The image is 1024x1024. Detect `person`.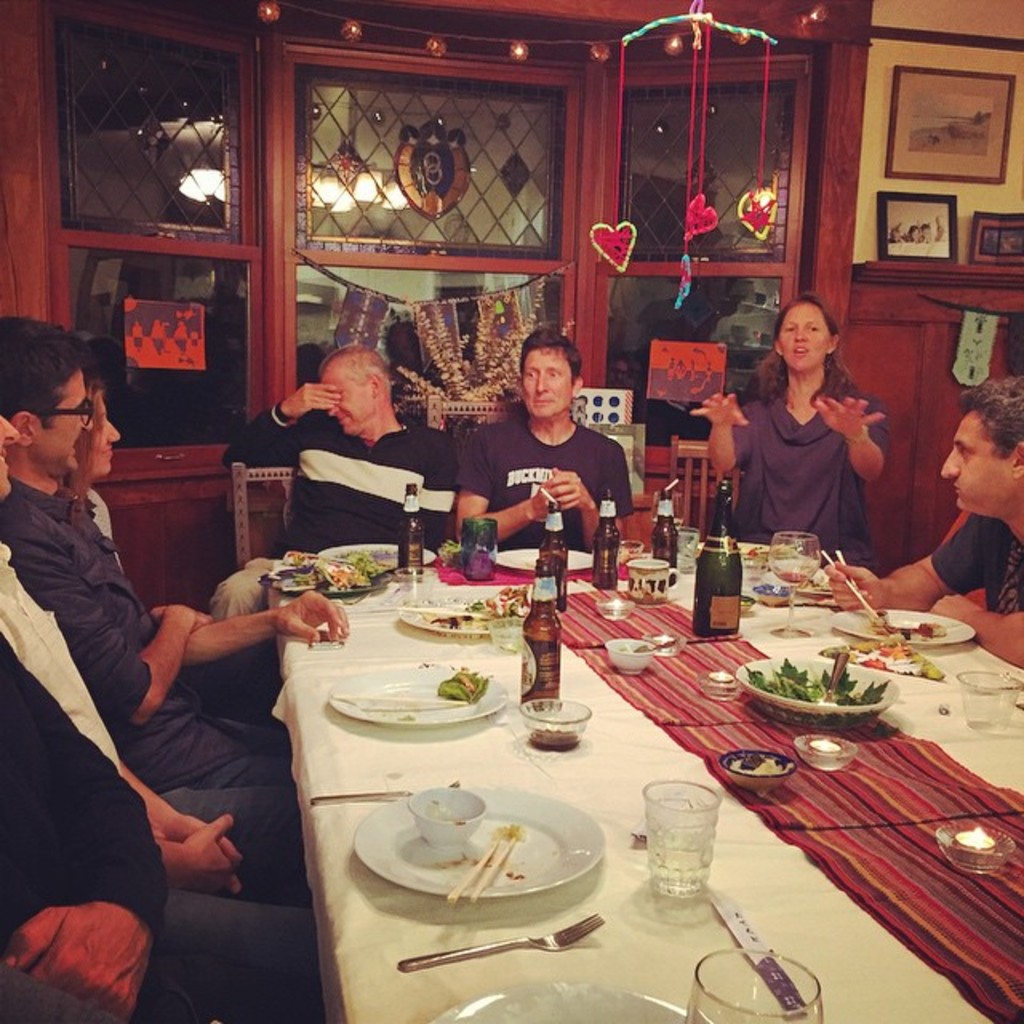
Detection: rect(685, 286, 896, 573).
